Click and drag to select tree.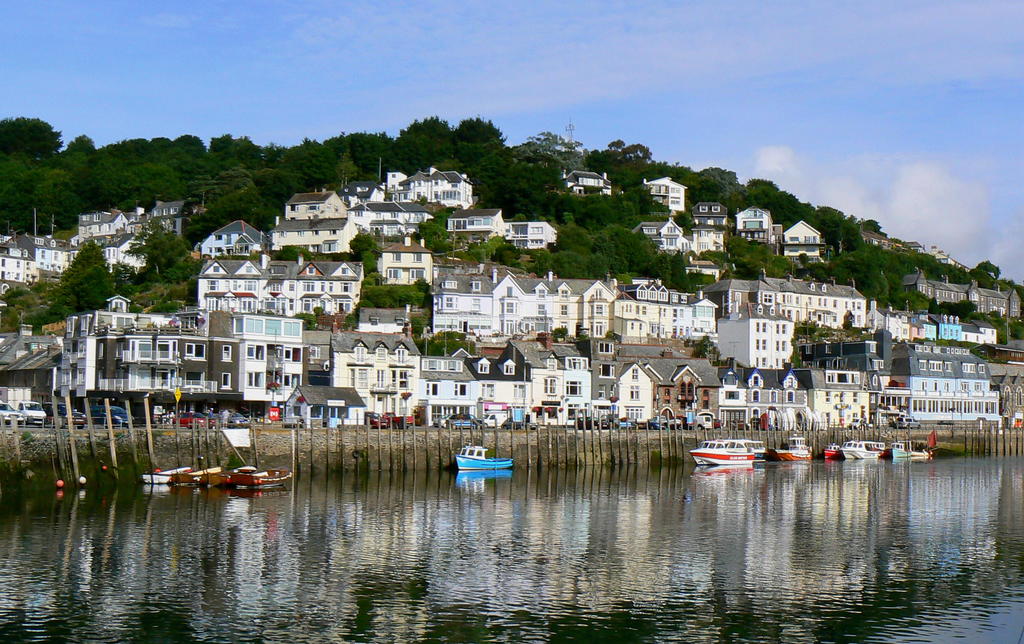
Selection: box(909, 254, 975, 285).
